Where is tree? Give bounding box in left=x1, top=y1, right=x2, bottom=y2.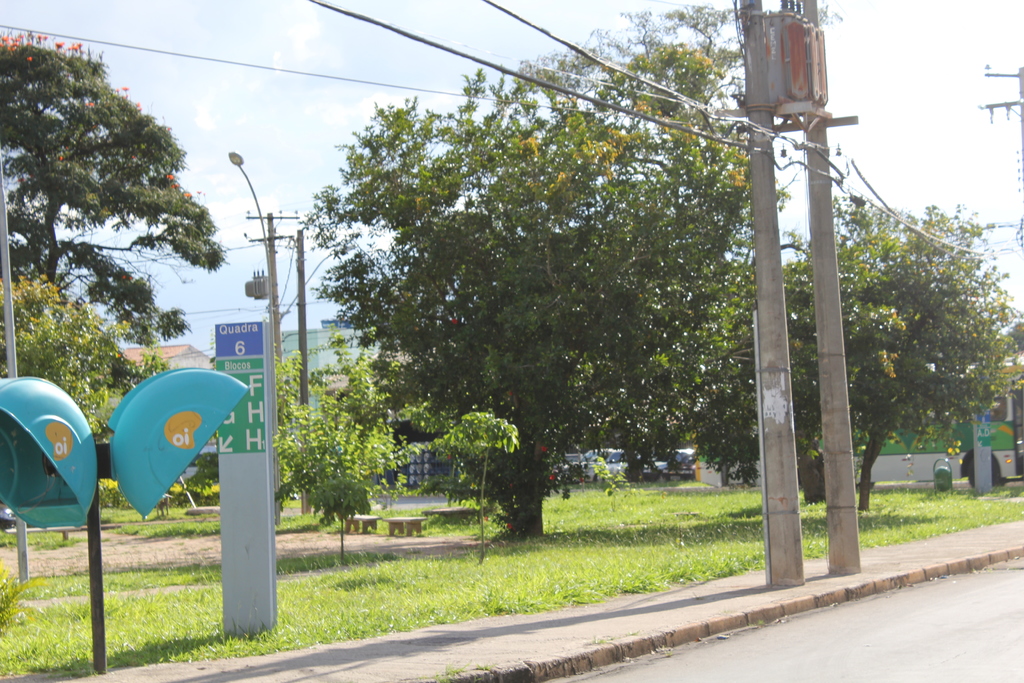
left=440, top=406, right=524, bottom=559.
